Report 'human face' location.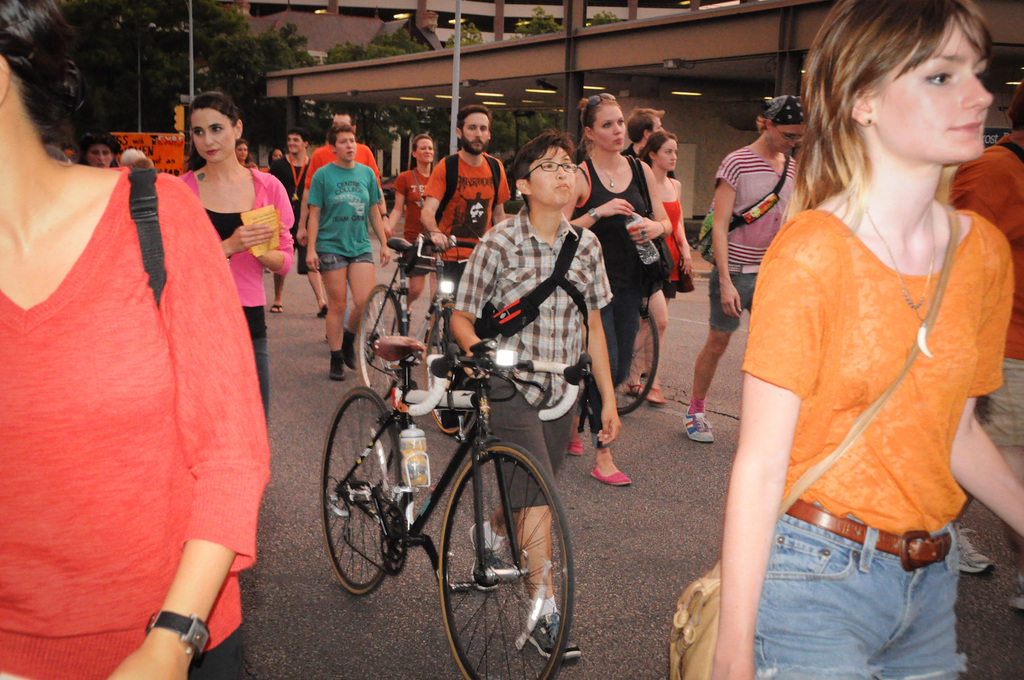
Report: (271,150,285,159).
